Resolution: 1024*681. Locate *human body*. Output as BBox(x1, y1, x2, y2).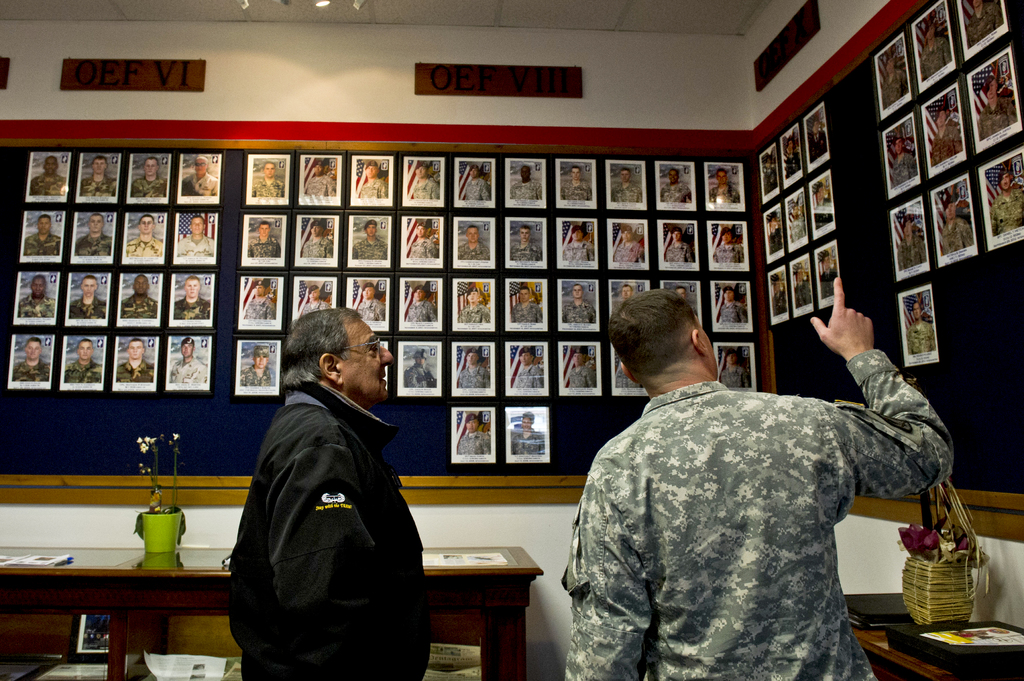
BBox(407, 236, 438, 257).
